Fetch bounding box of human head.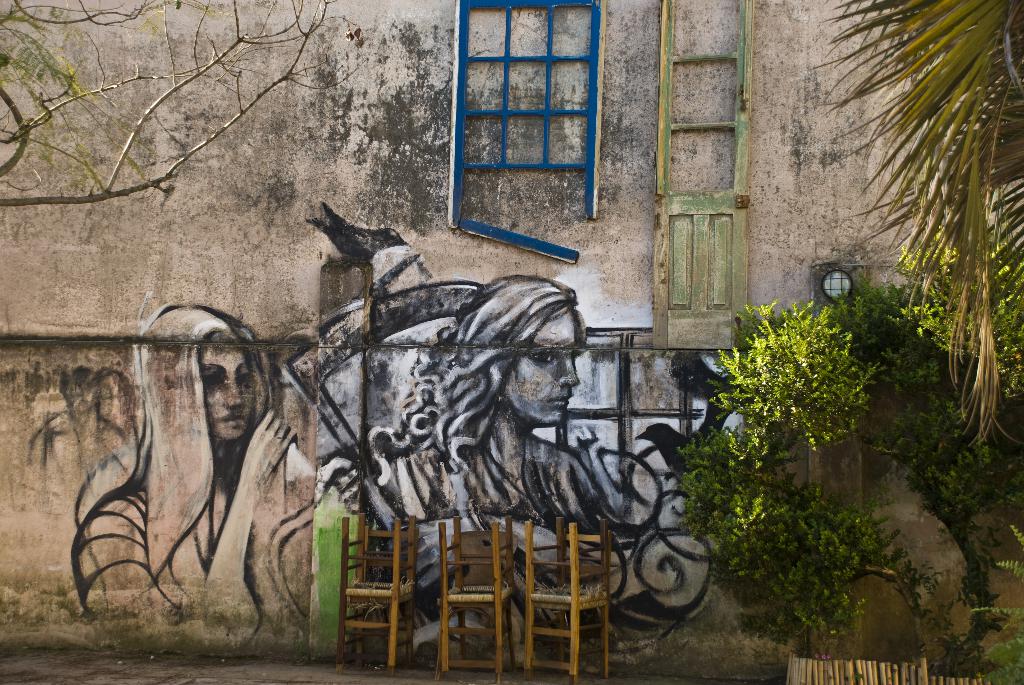
Bbox: {"x1": 459, "y1": 274, "x2": 577, "y2": 425}.
